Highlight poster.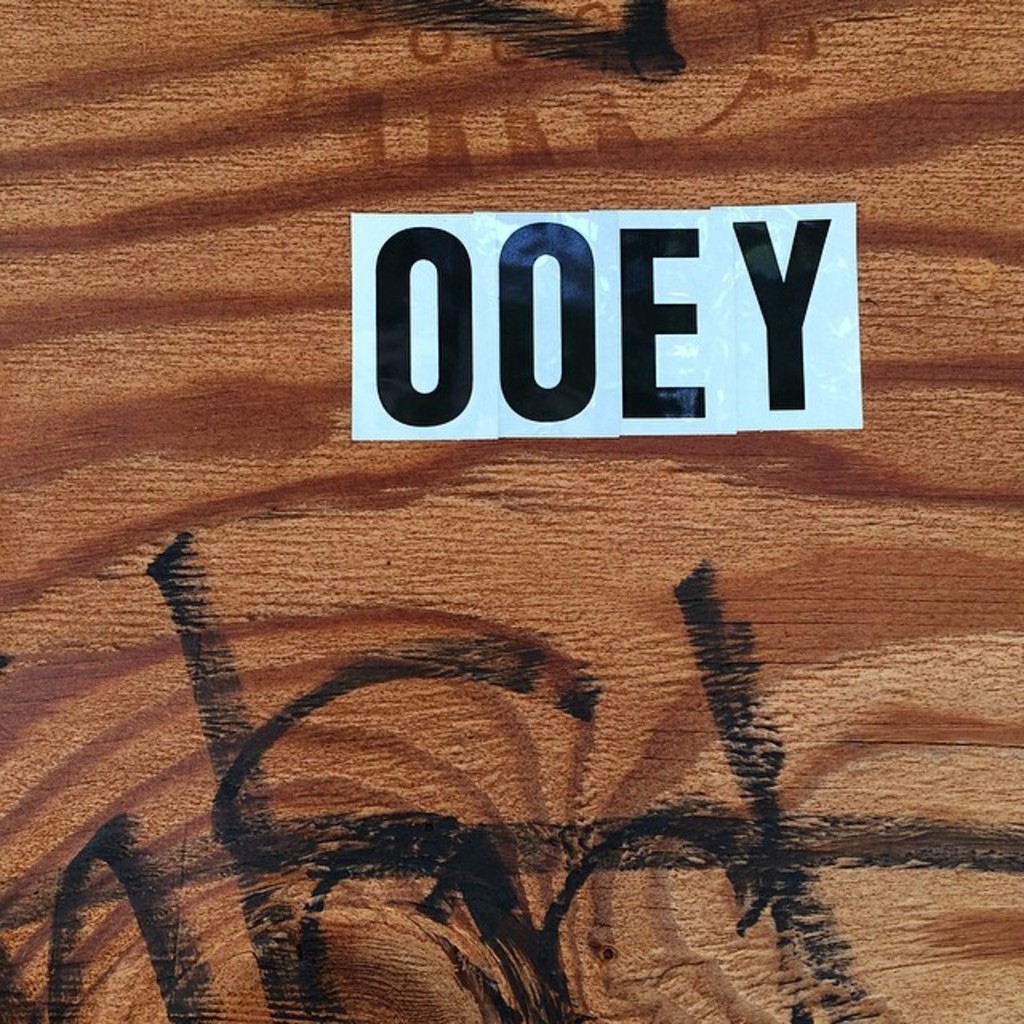
Highlighted region: [x1=0, y1=0, x2=1022, y2=1022].
